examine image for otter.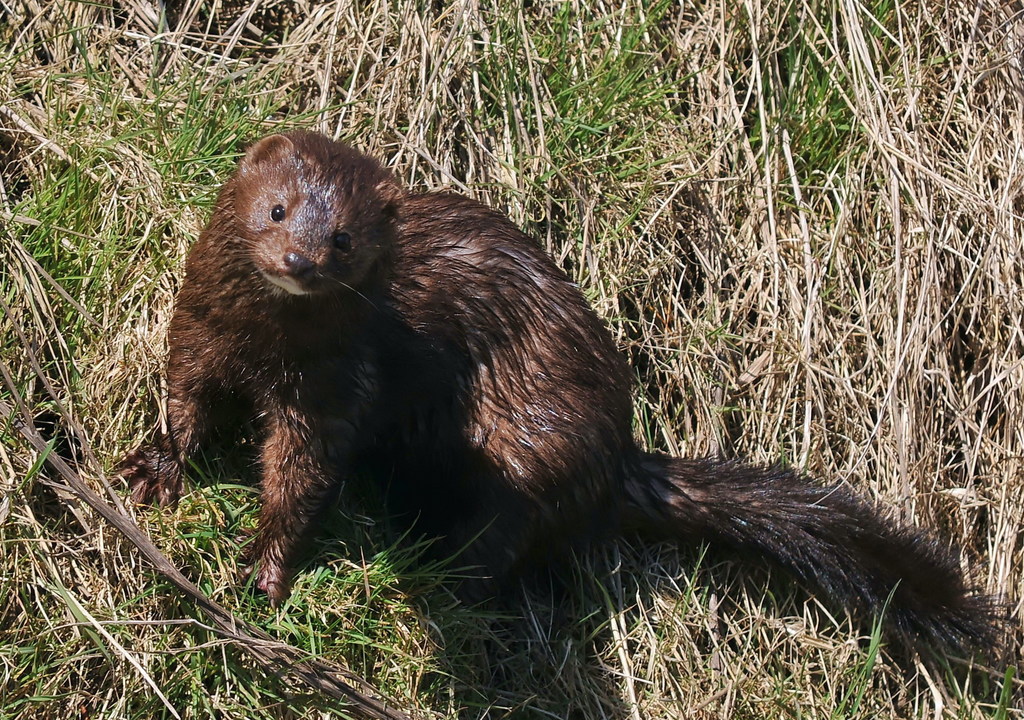
Examination result: Rect(106, 126, 1016, 671).
